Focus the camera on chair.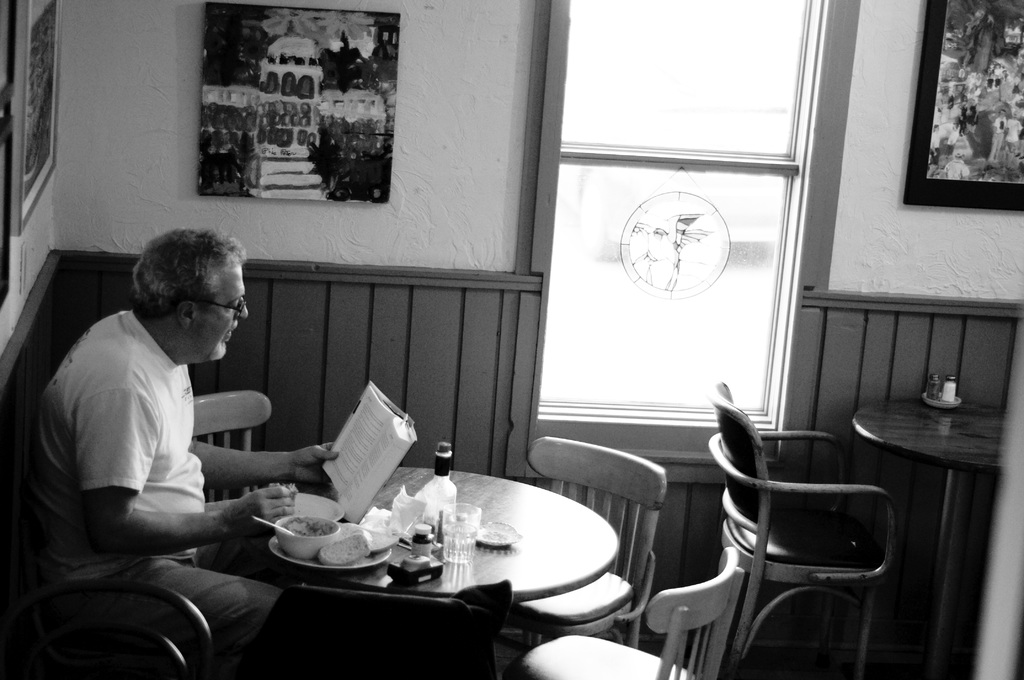
Focus region: [left=519, top=435, right=643, bottom=649].
